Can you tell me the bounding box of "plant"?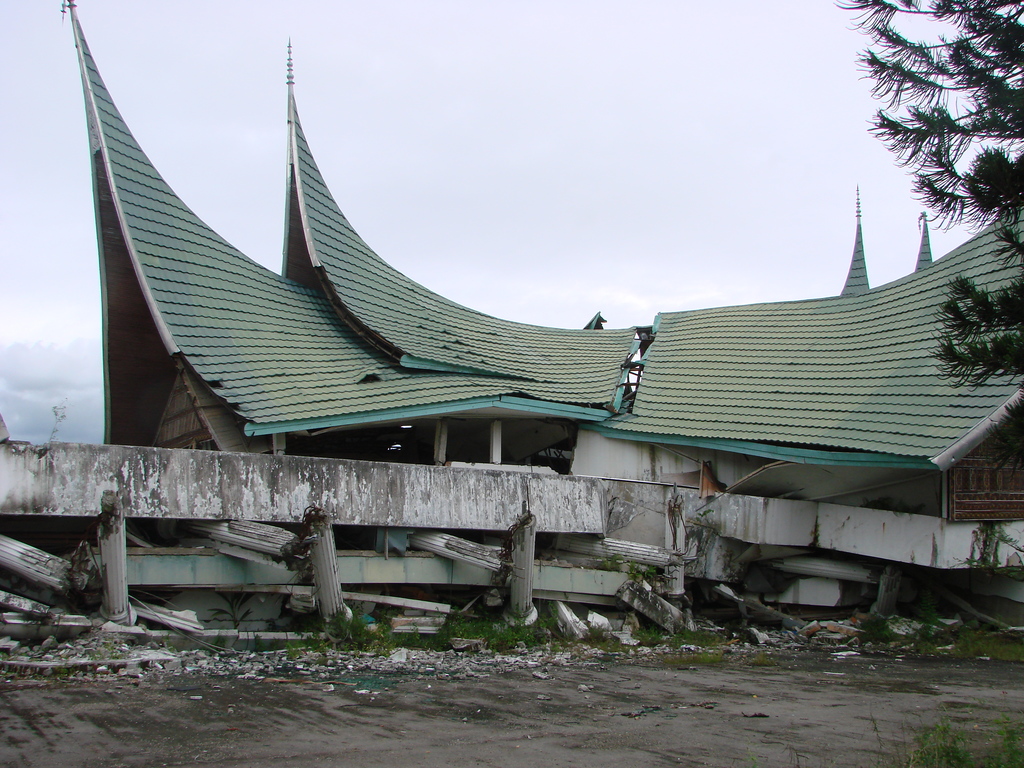
660,647,708,664.
